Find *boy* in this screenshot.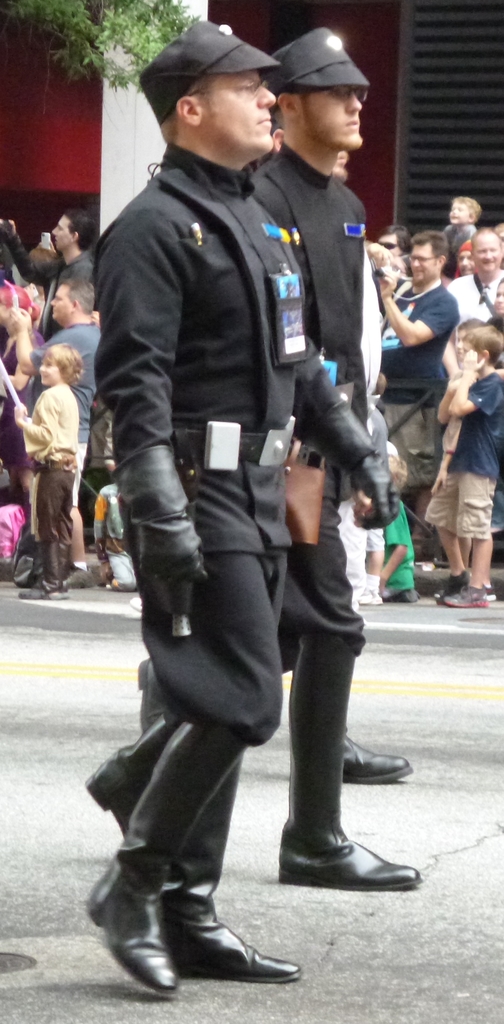
The bounding box for *boy* is 422, 326, 503, 604.
